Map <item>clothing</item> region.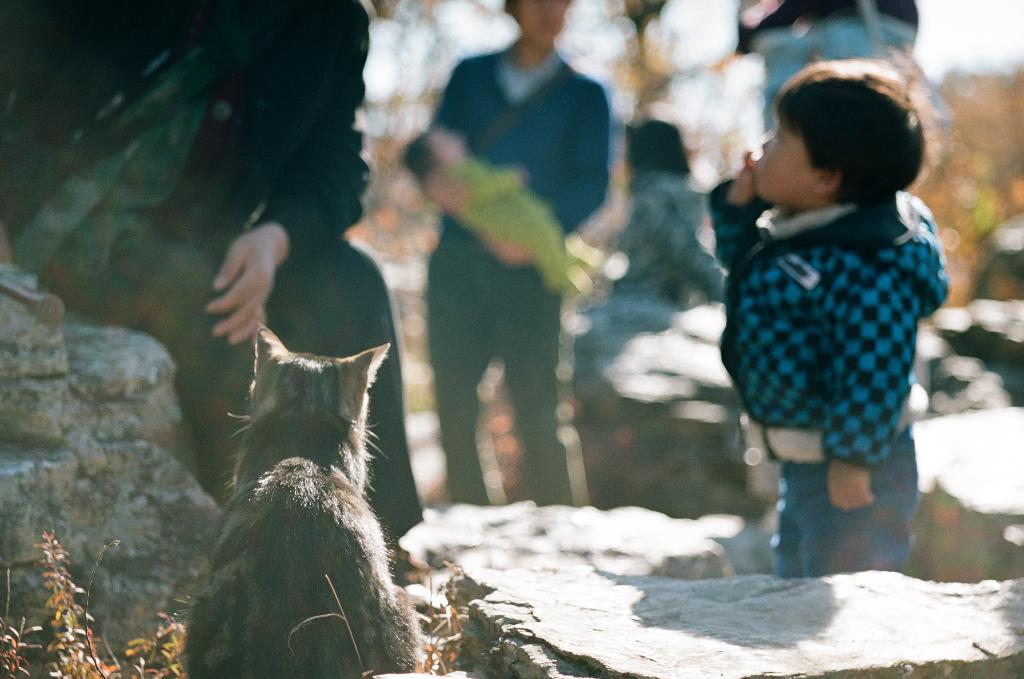
Mapped to rect(569, 191, 734, 497).
